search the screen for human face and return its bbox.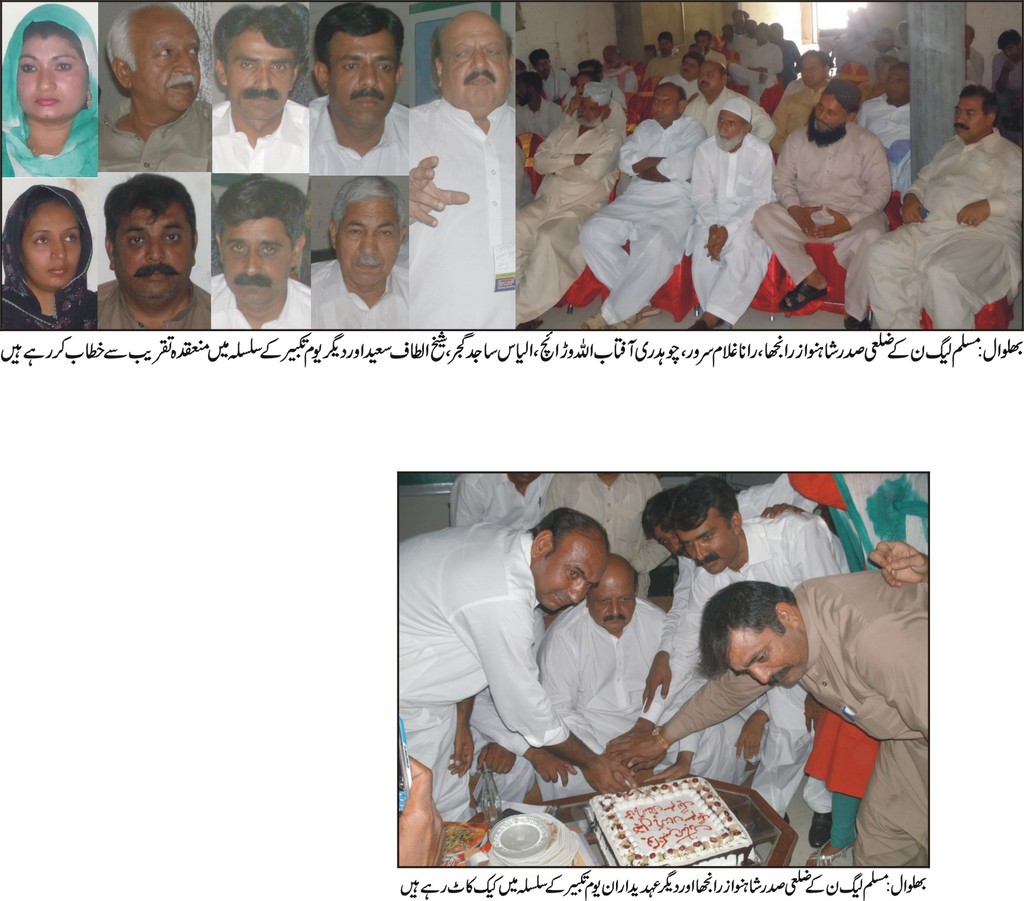
Found: <region>719, 111, 744, 138</region>.
